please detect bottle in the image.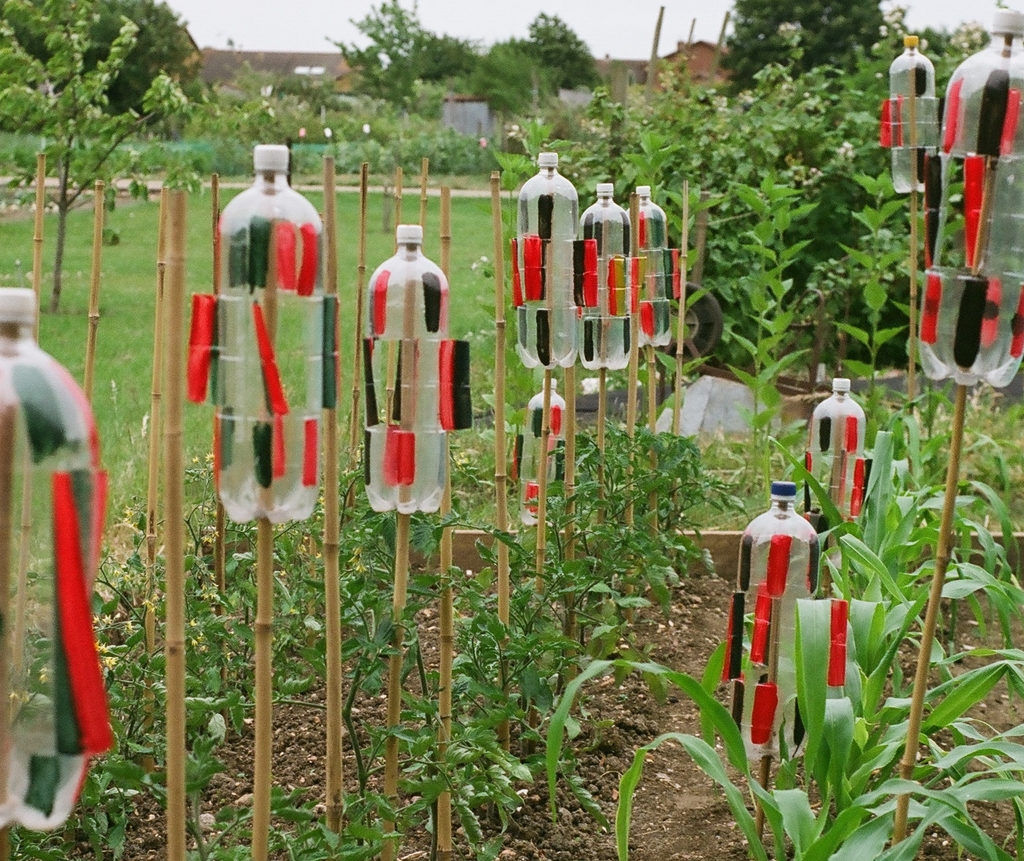
[x1=0, y1=281, x2=113, y2=841].
